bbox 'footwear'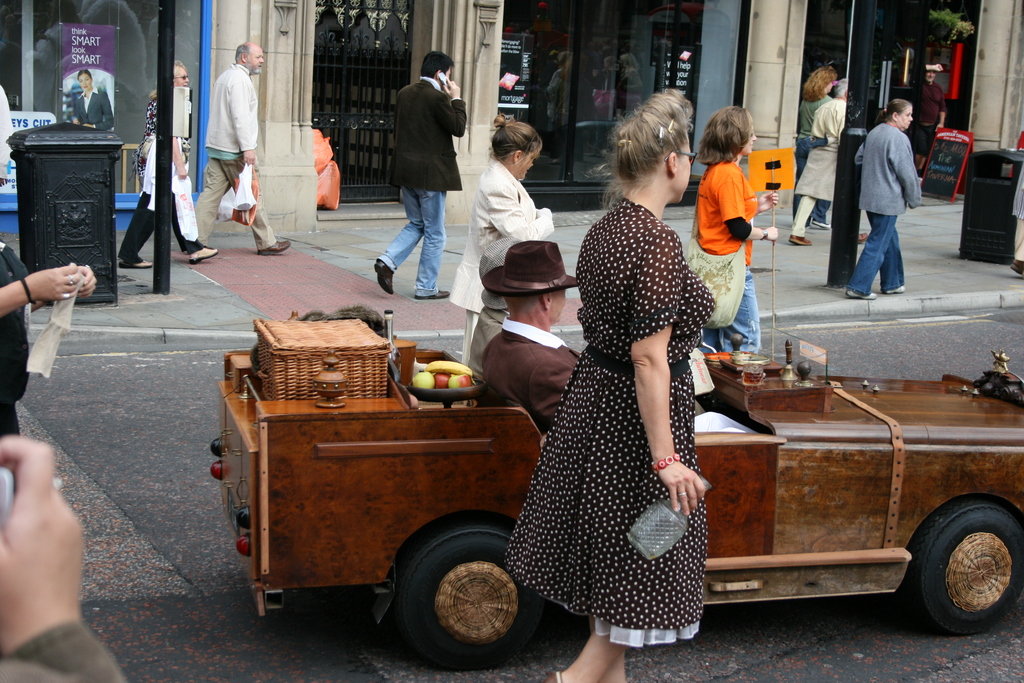
(882,278,908,298)
